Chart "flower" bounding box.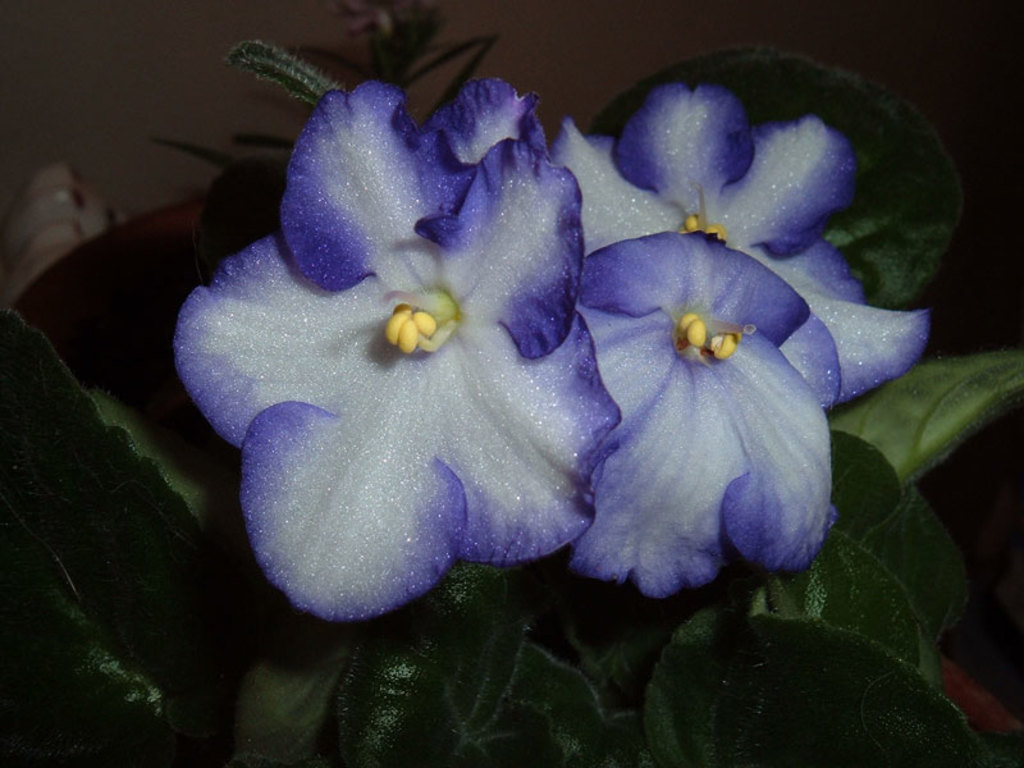
Charted: left=548, top=74, right=932, bottom=407.
